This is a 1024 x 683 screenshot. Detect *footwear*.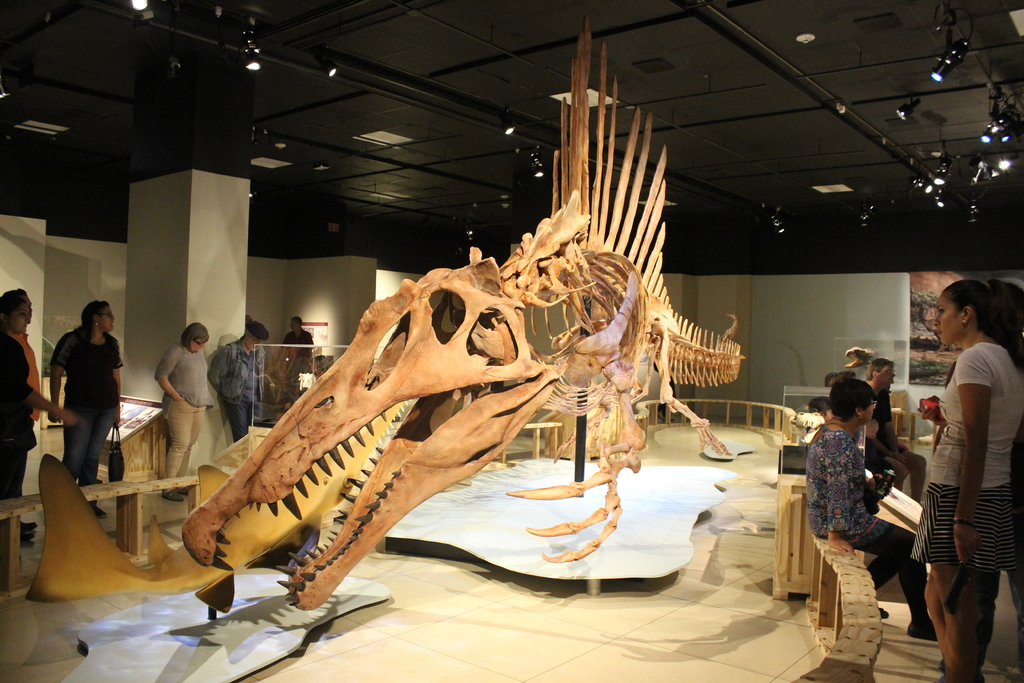
{"left": 16, "top": 521, "right": 38, "bottom": 532}.
